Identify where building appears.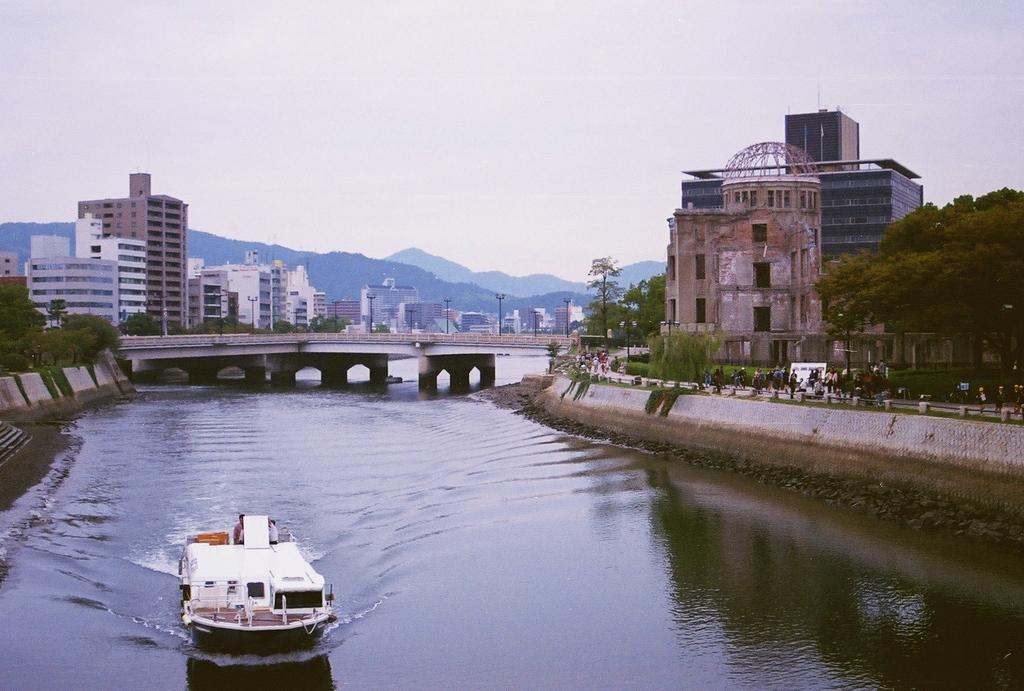
Appears at box(360, 273, 422, 332).
